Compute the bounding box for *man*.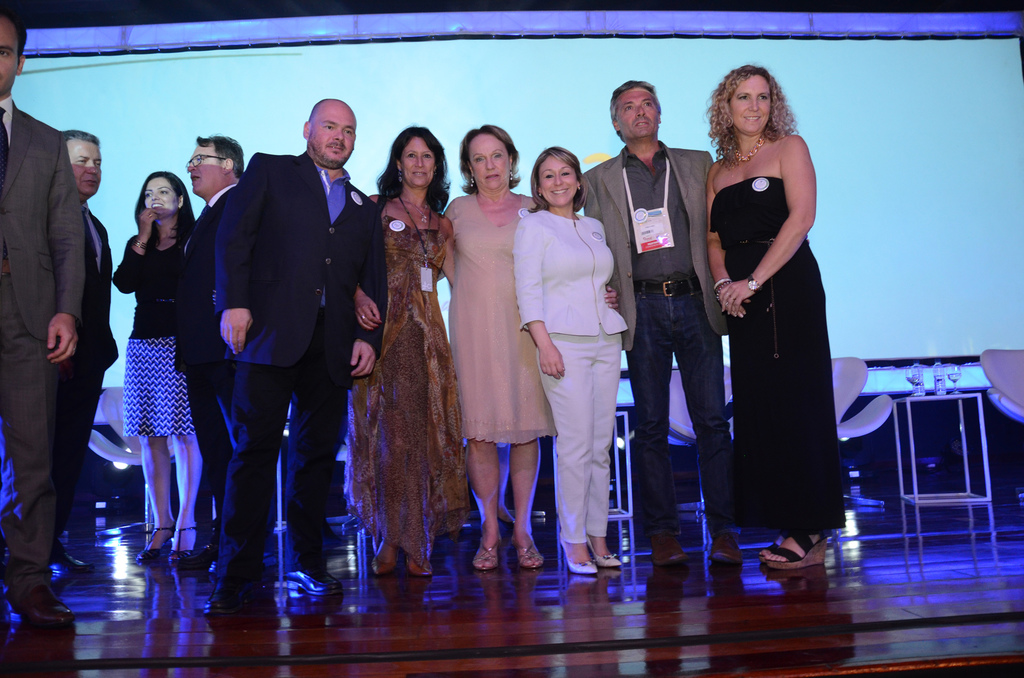
[185,129,257,569].
